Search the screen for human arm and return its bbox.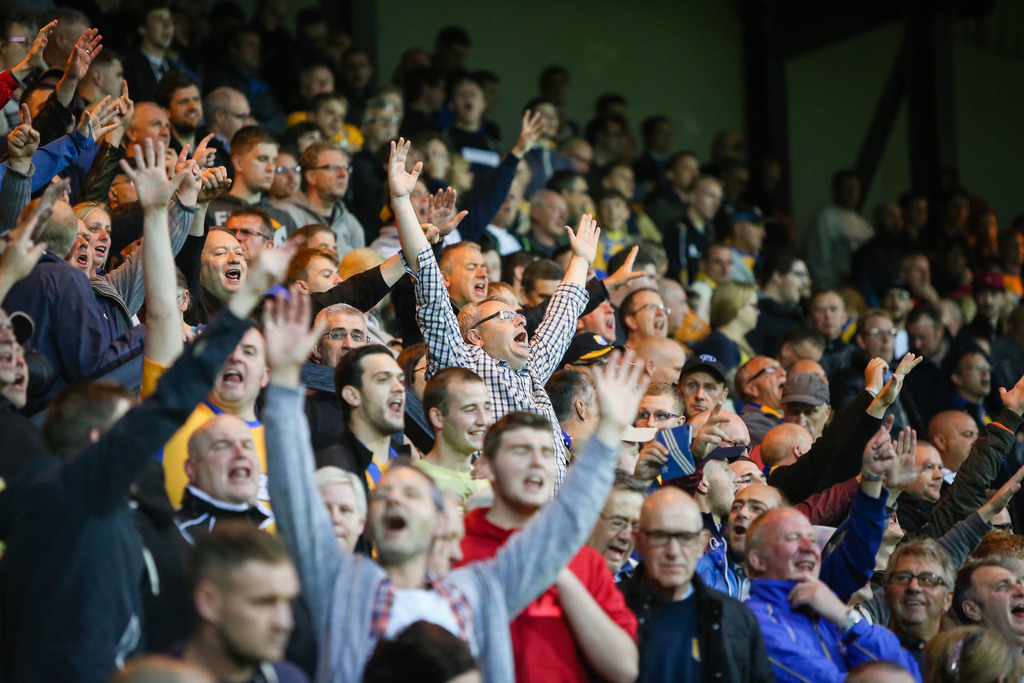
Found: region(1, 99, 44, 226).
